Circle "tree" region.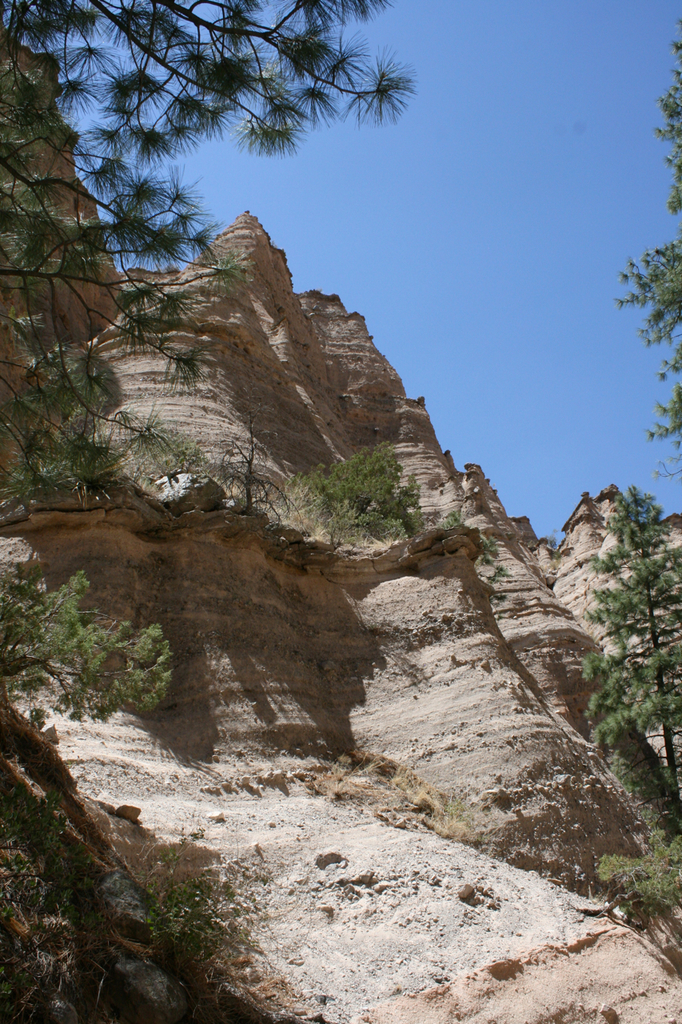
Region: pyautogui.locateOnScreen(626, 40, 681, 478).
